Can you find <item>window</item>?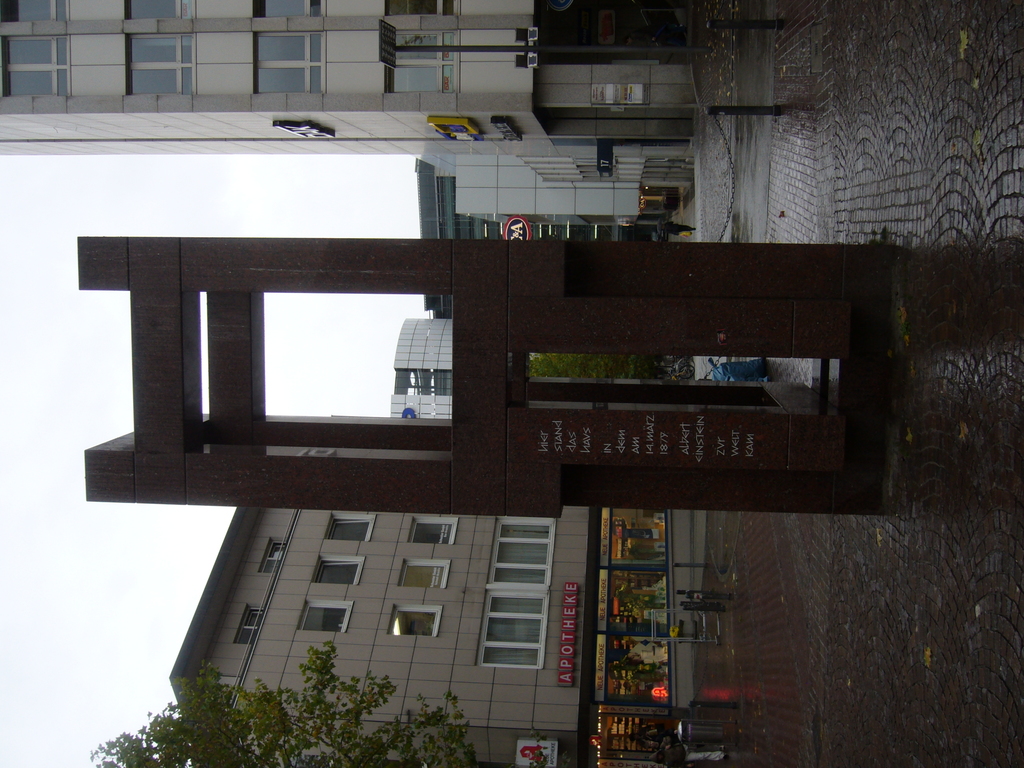
Yes, bounding box: 0 0 75 105.
